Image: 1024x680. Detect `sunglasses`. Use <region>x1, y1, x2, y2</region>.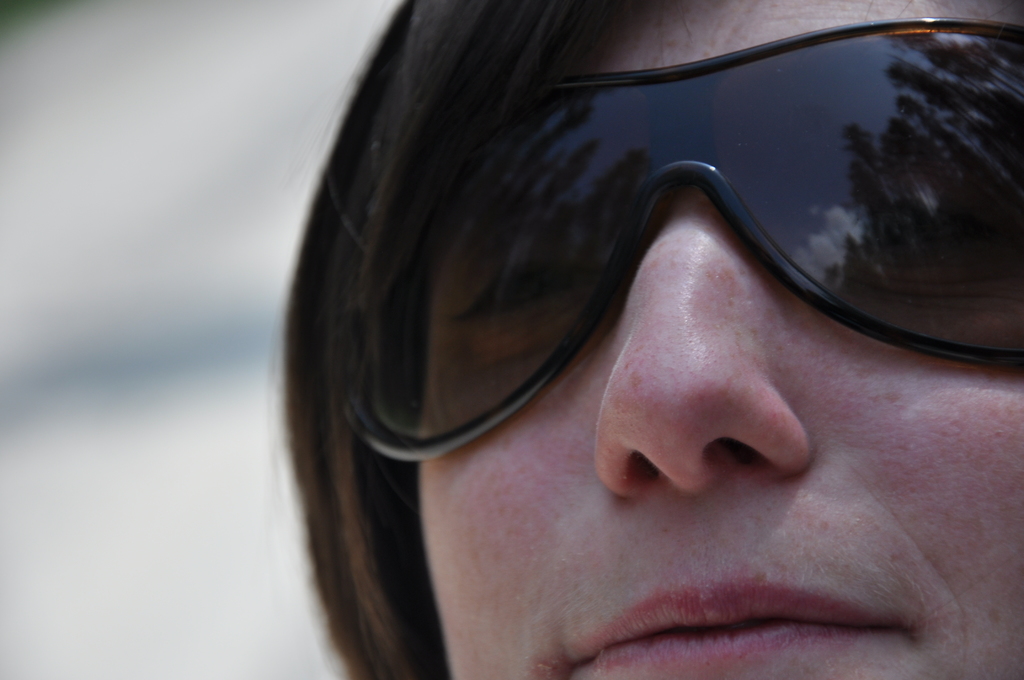
<region>338, 18, 1023, 460</region>.
